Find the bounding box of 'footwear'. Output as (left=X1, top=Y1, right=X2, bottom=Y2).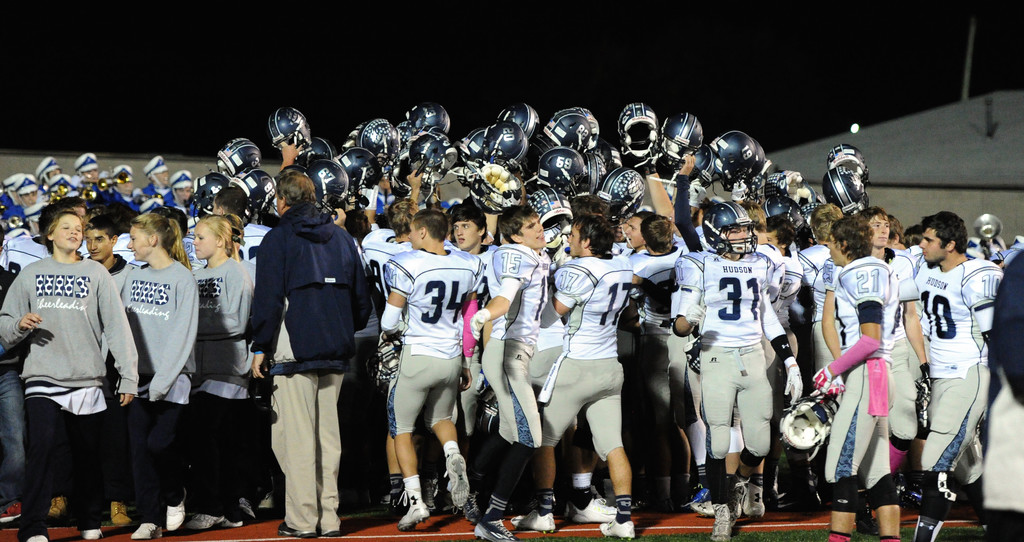
(left=692, top=498, right=711, bottom=514).
